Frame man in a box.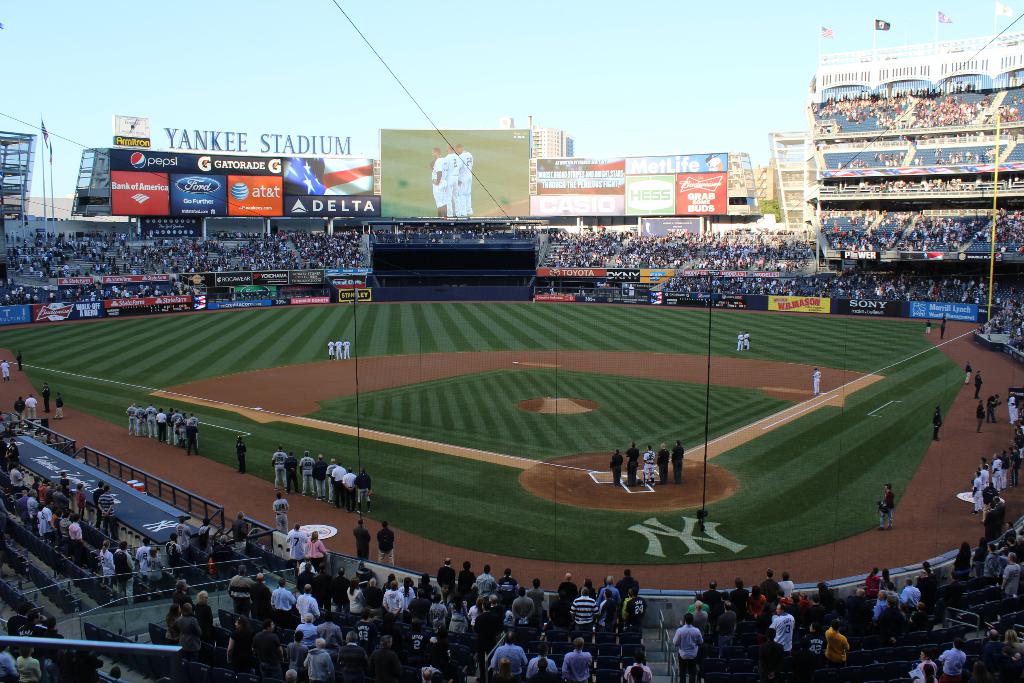
box=[966, 362, 969, 382].
